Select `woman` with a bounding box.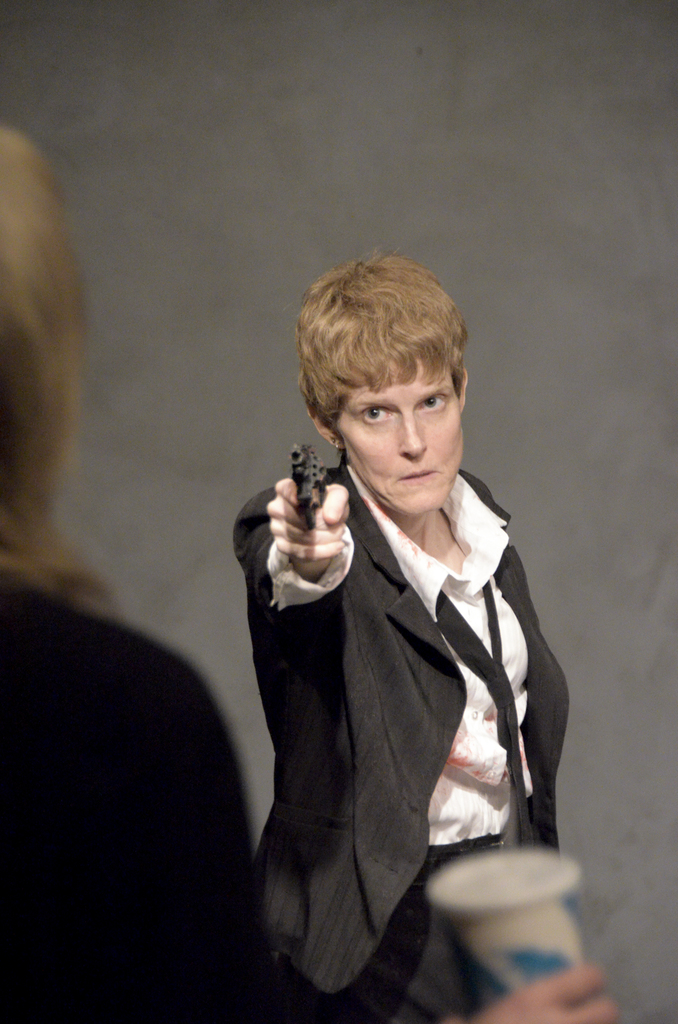
0:129:328:1019.
